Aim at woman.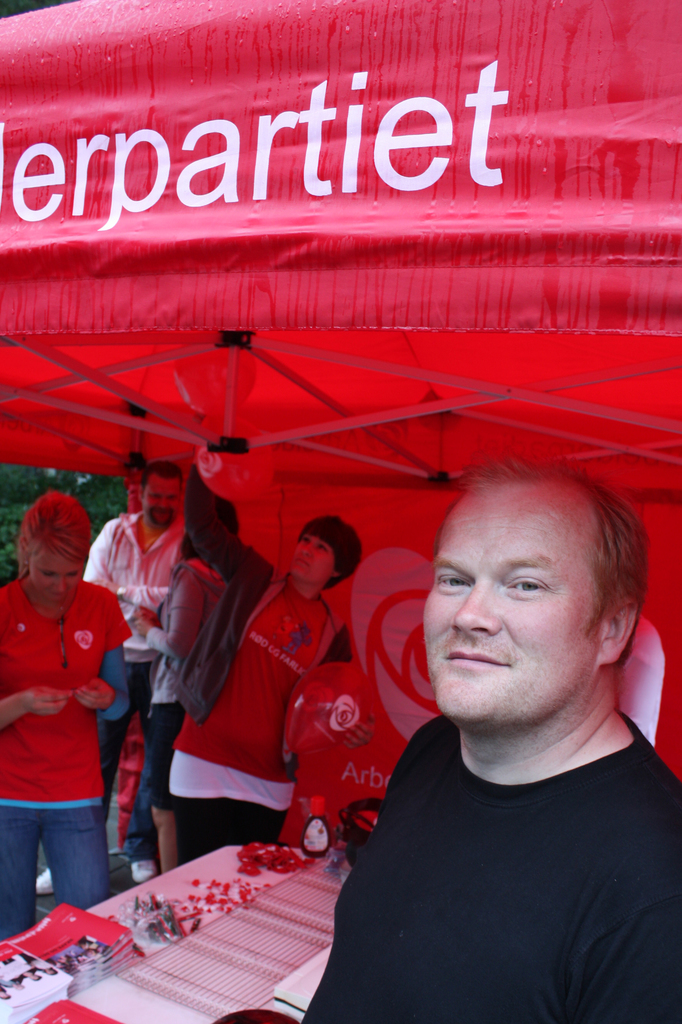
Aimed at <box>174,442,358,870</box>.
